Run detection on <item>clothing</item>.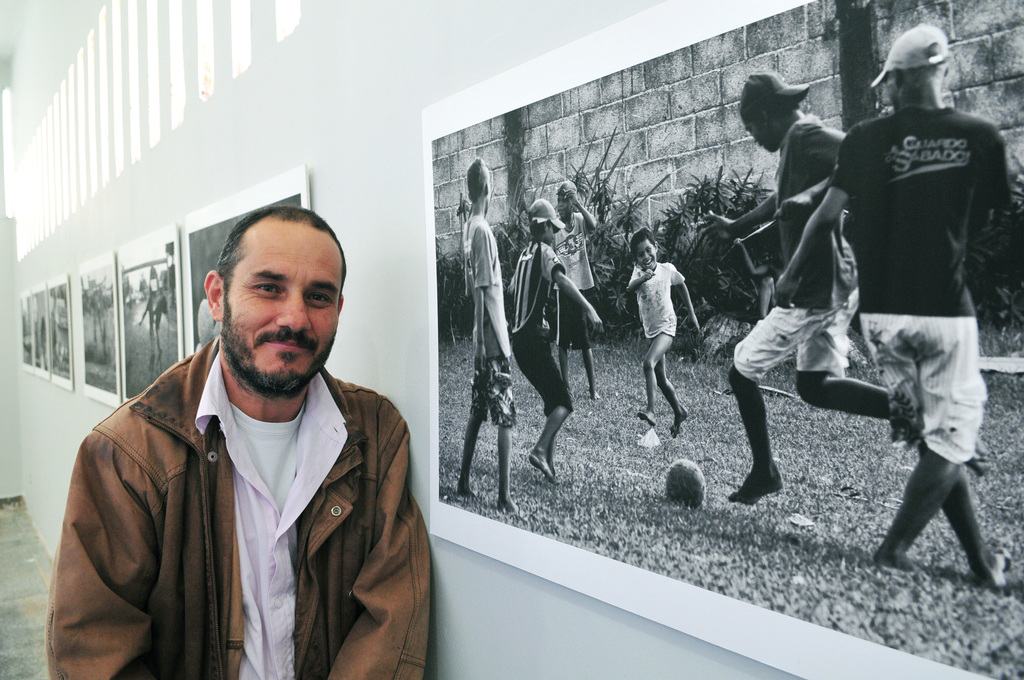
Result: 548/211/597/350.
